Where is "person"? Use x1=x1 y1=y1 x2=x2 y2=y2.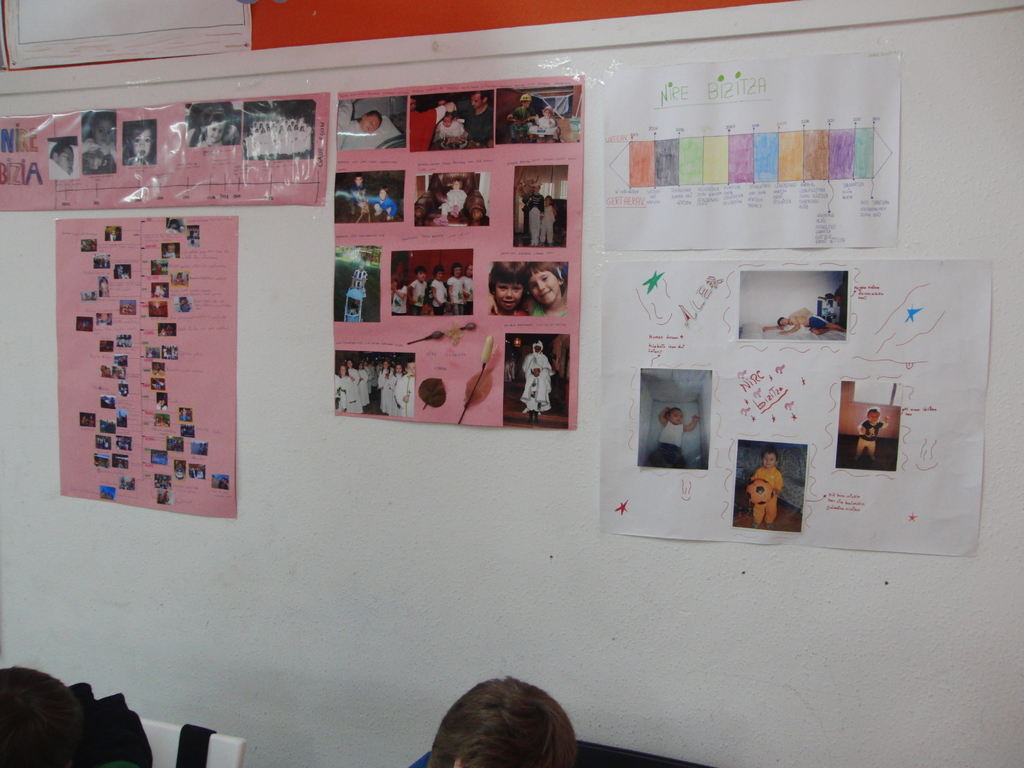
x1=122 y1=125 x2=149 y2=166.
